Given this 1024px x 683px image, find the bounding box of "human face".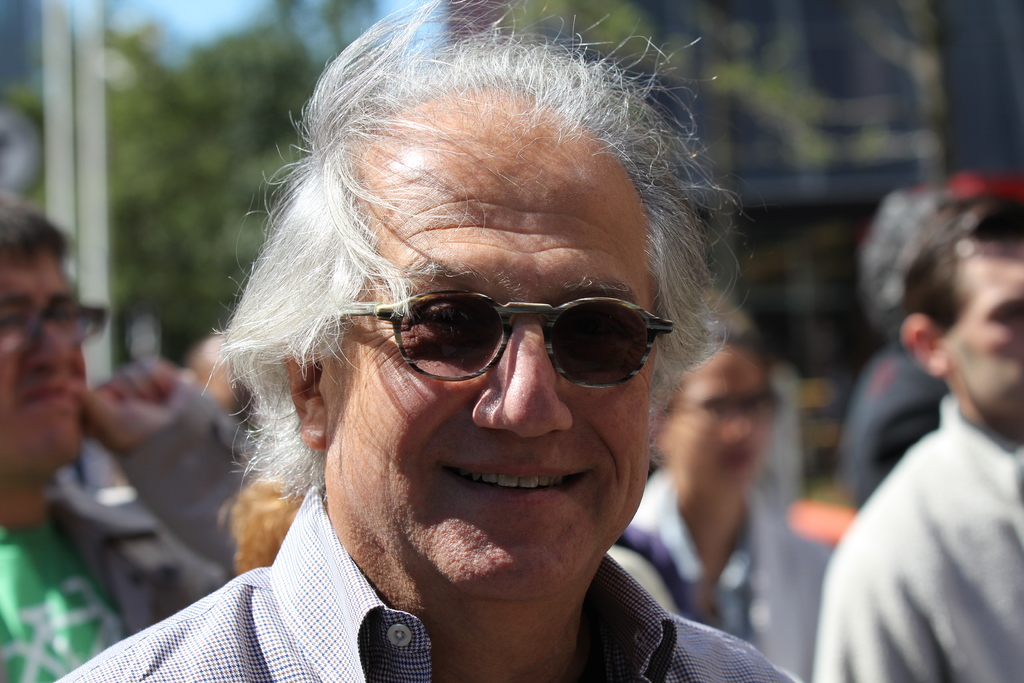
943/253/1023/418.
